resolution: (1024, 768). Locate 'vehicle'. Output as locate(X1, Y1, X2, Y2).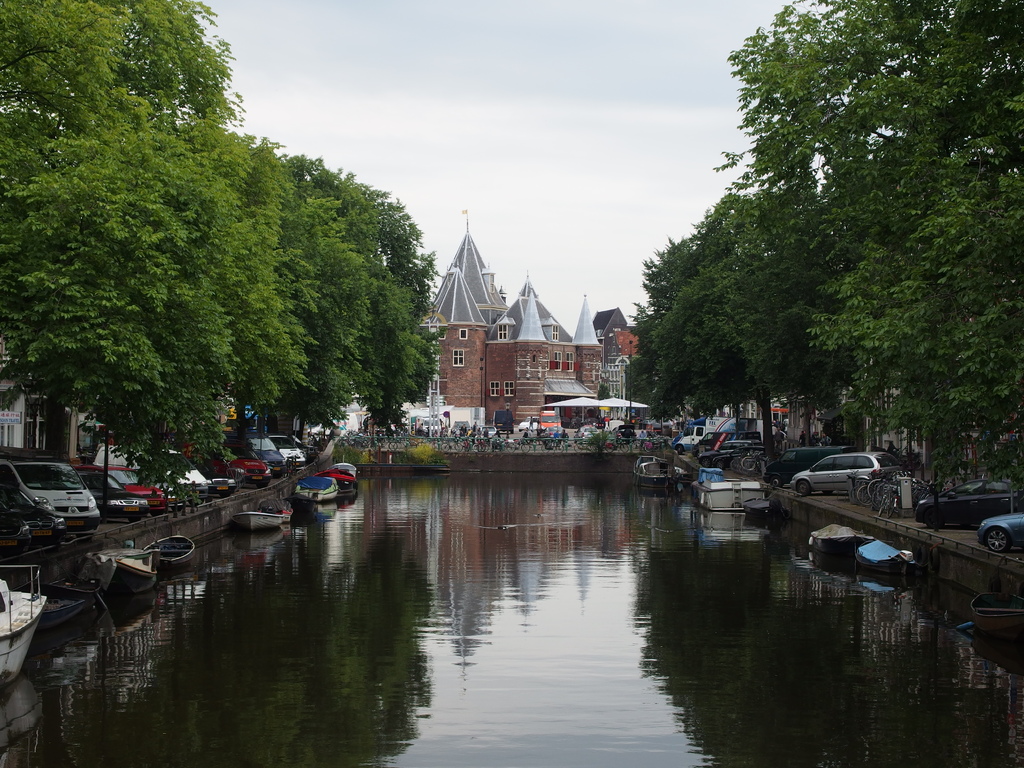
locate(0, 481, 69, 554).
